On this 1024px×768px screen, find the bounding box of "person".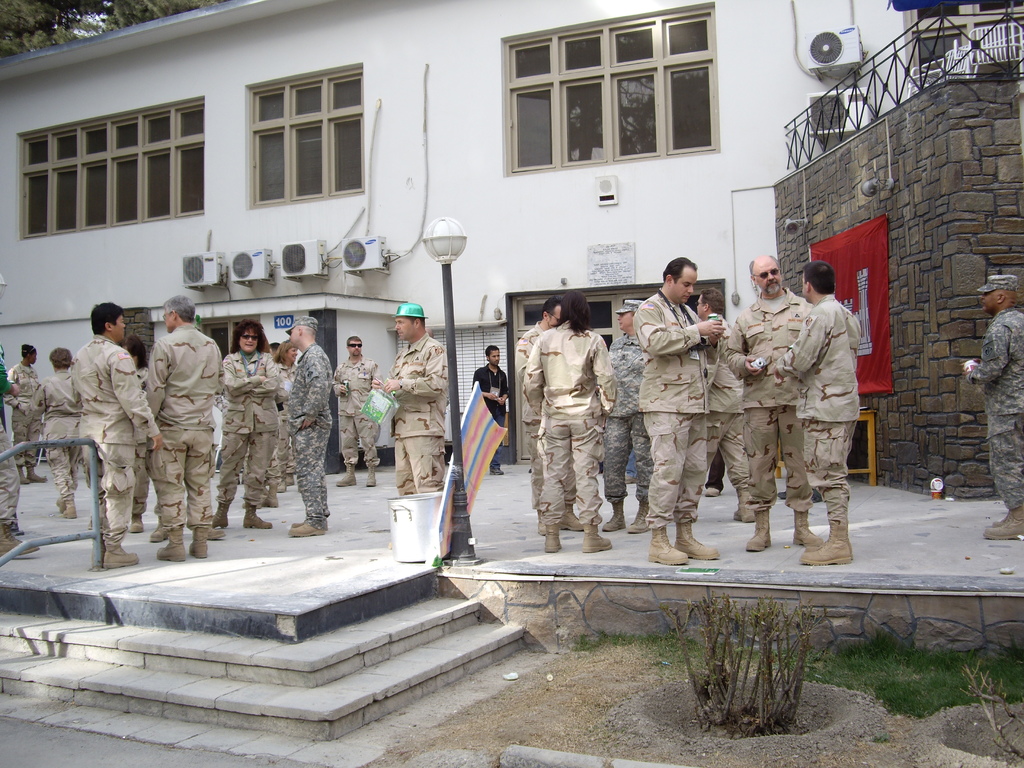
Bounding box: left=512, top=296, right=578, bottom=536.
